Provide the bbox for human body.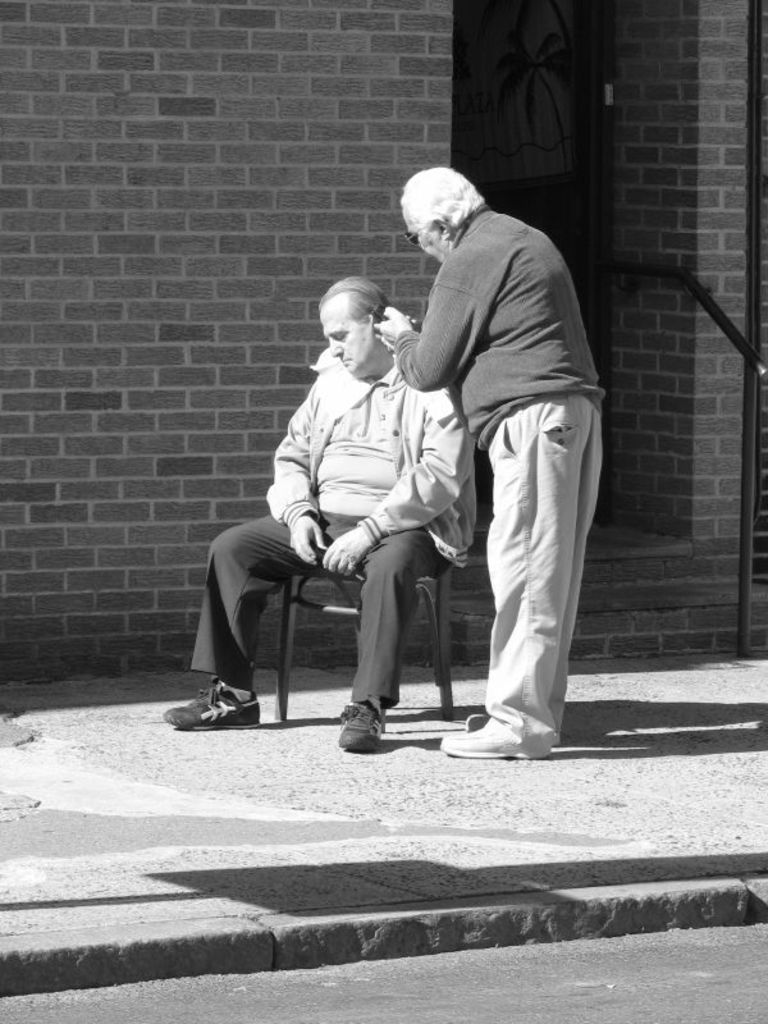
(left=165, top=347, right=472, bottom=771).
